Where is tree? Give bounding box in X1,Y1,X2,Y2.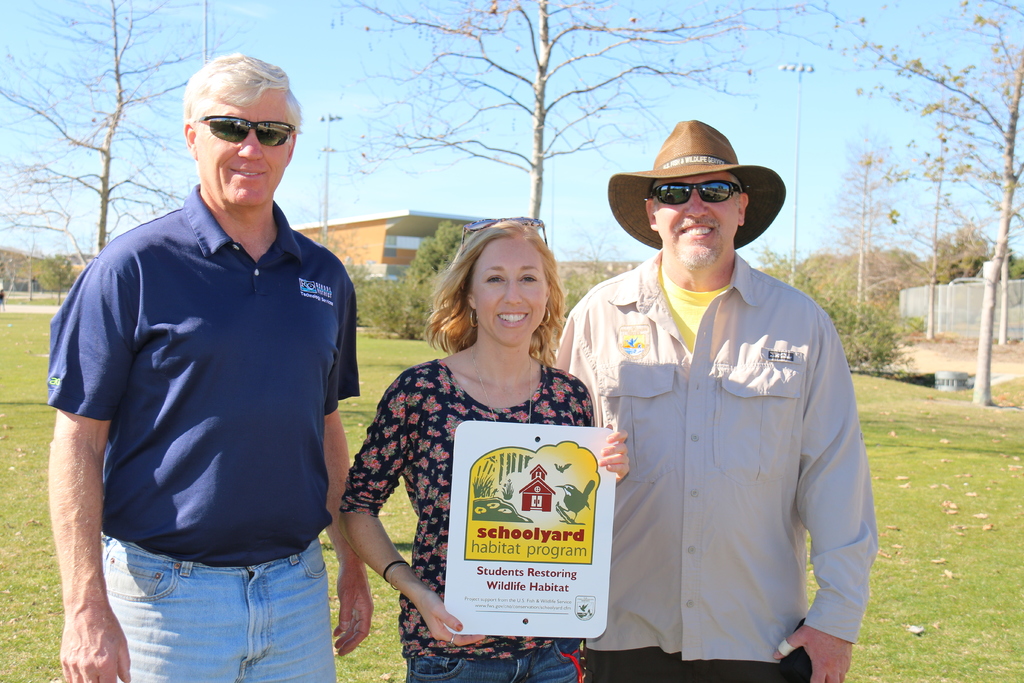
394,215,485,335.
